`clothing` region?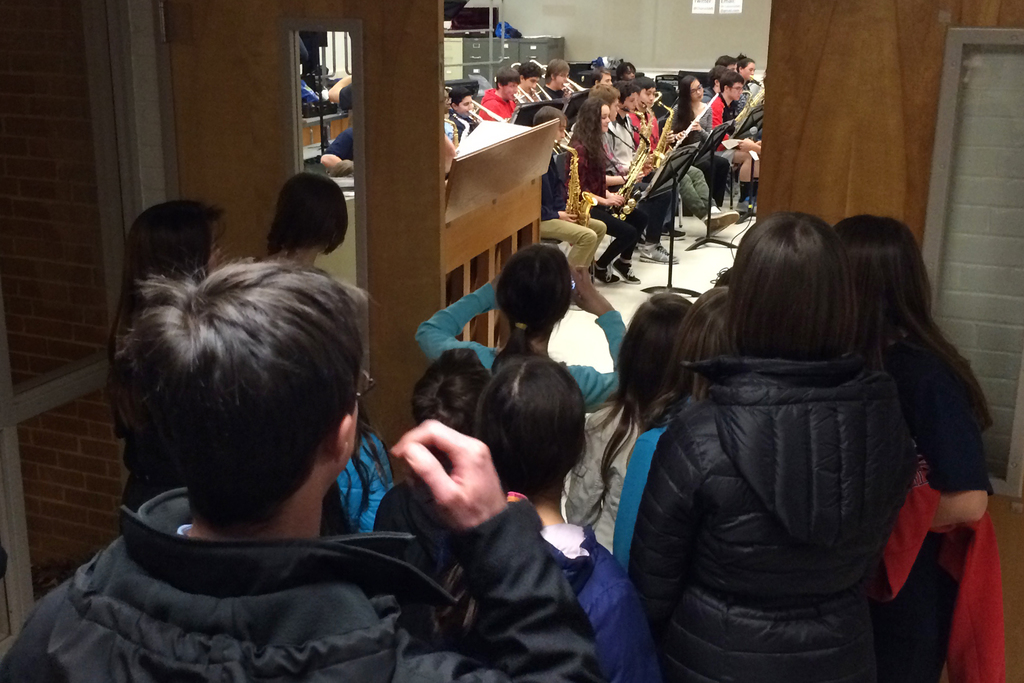
bbox(483, 85, 518, 120)
